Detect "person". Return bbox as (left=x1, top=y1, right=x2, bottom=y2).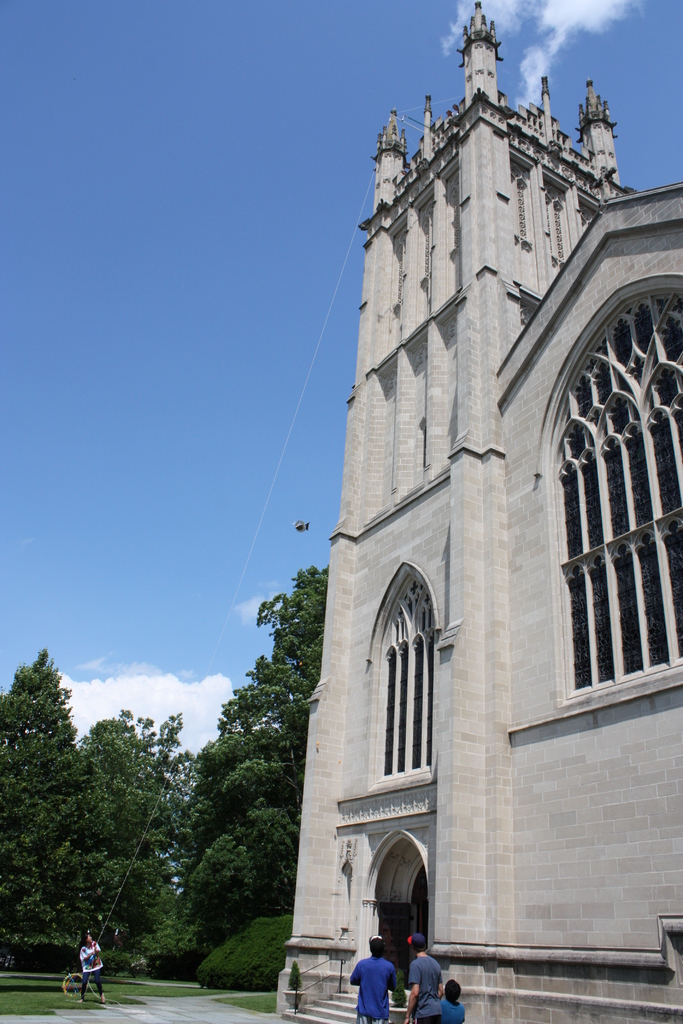
(left=79, top=932, right=108, bottom=1002).
